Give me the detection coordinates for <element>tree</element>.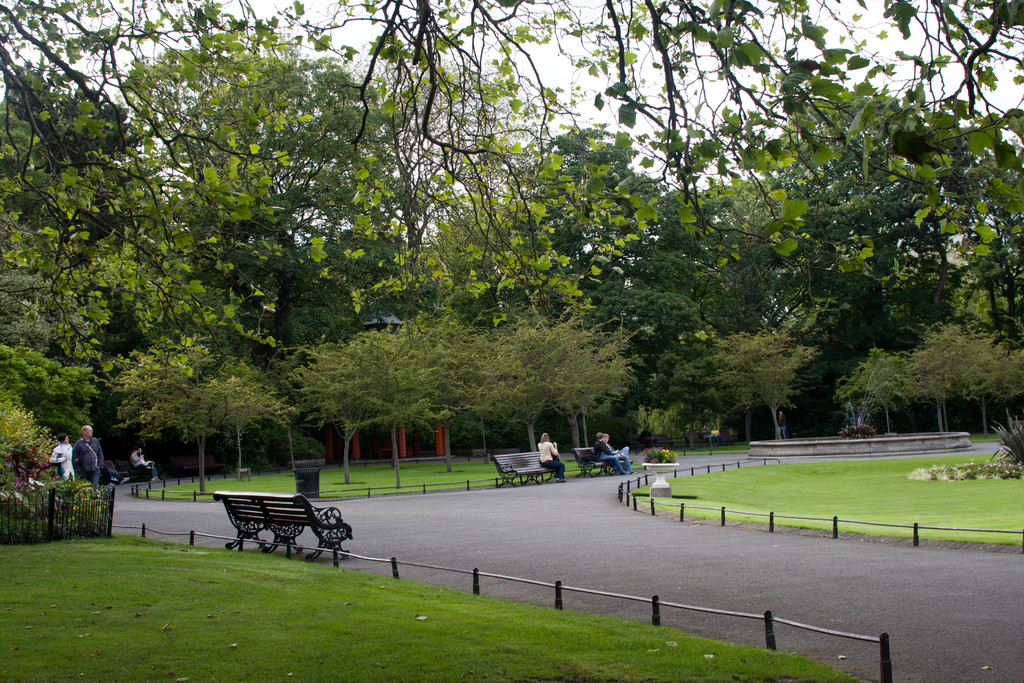
bbox=(955, 316, 1023, 431).
